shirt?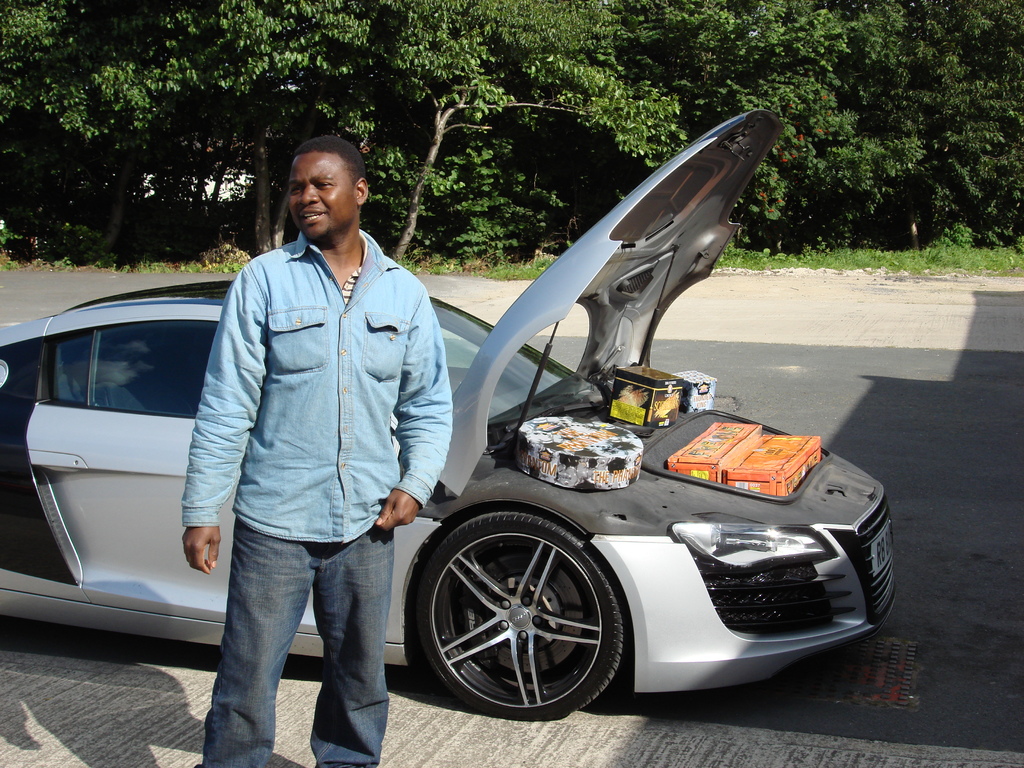
left=180, top=230, right=456, bottom=541
